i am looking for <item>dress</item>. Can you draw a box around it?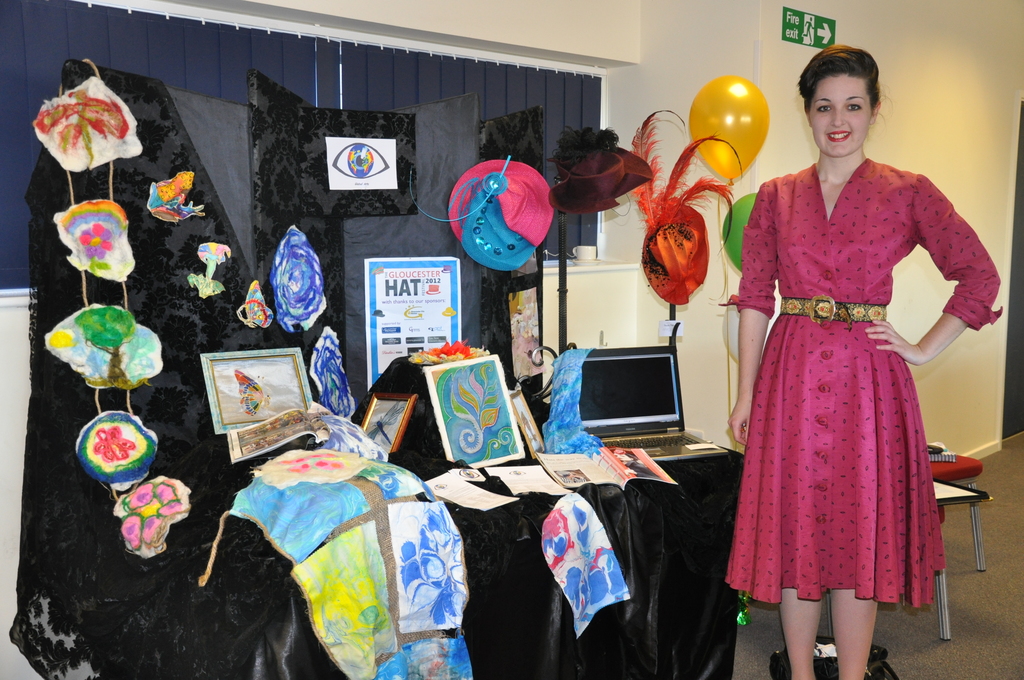
Sure, the bounding box is region(728, 158, 1001, 610).
